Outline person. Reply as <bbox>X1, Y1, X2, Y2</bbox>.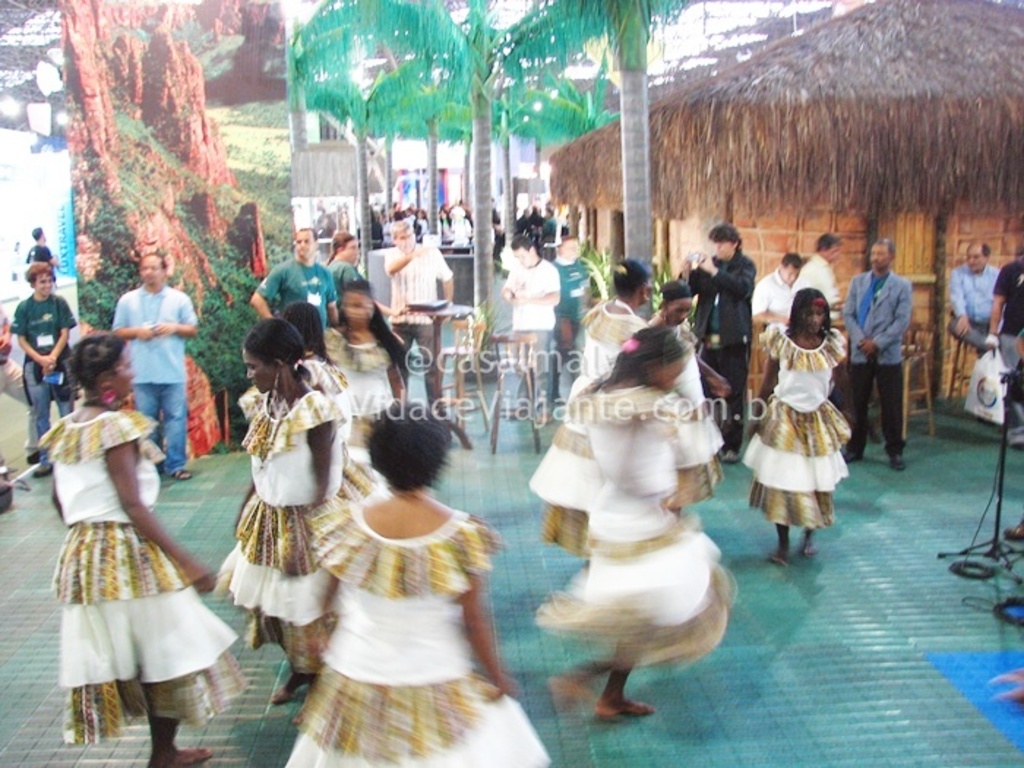
<bbox>756, 247, 807, 331</bbox>.
